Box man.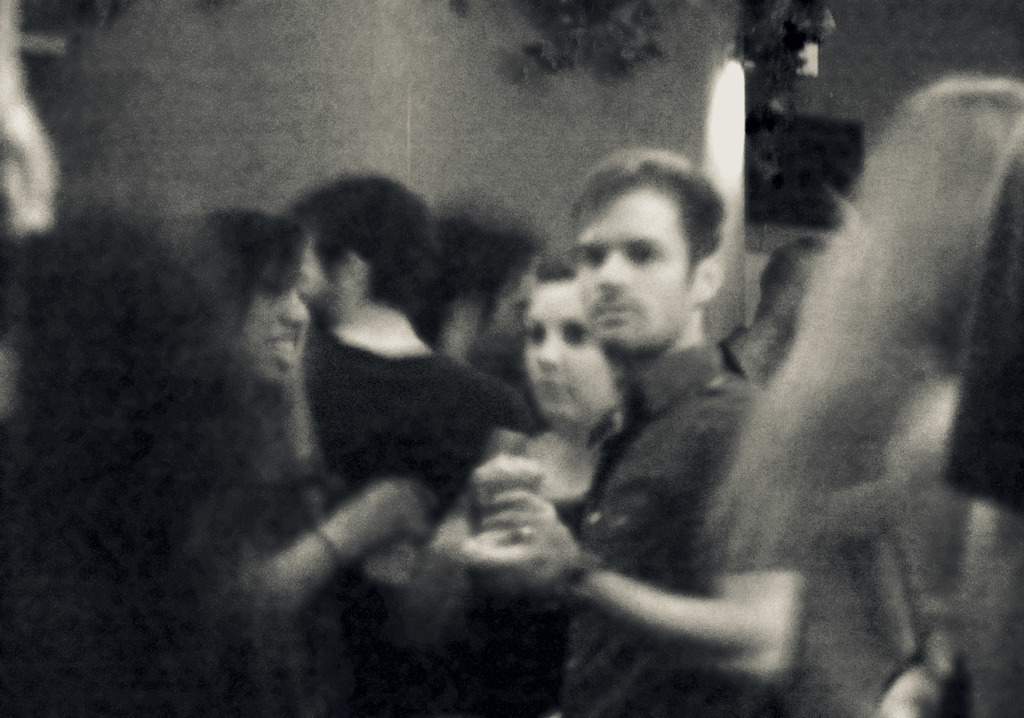
left=460, top=152, right=799, bottom=717.
